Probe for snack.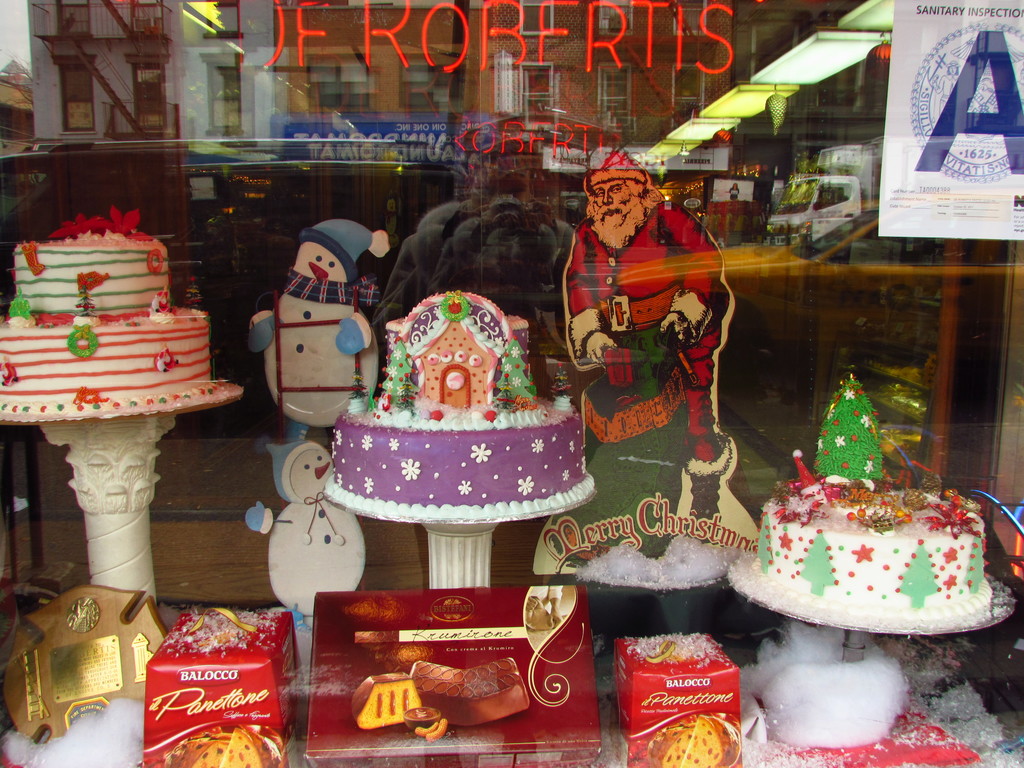
Probe result: 354 653 527 749.
